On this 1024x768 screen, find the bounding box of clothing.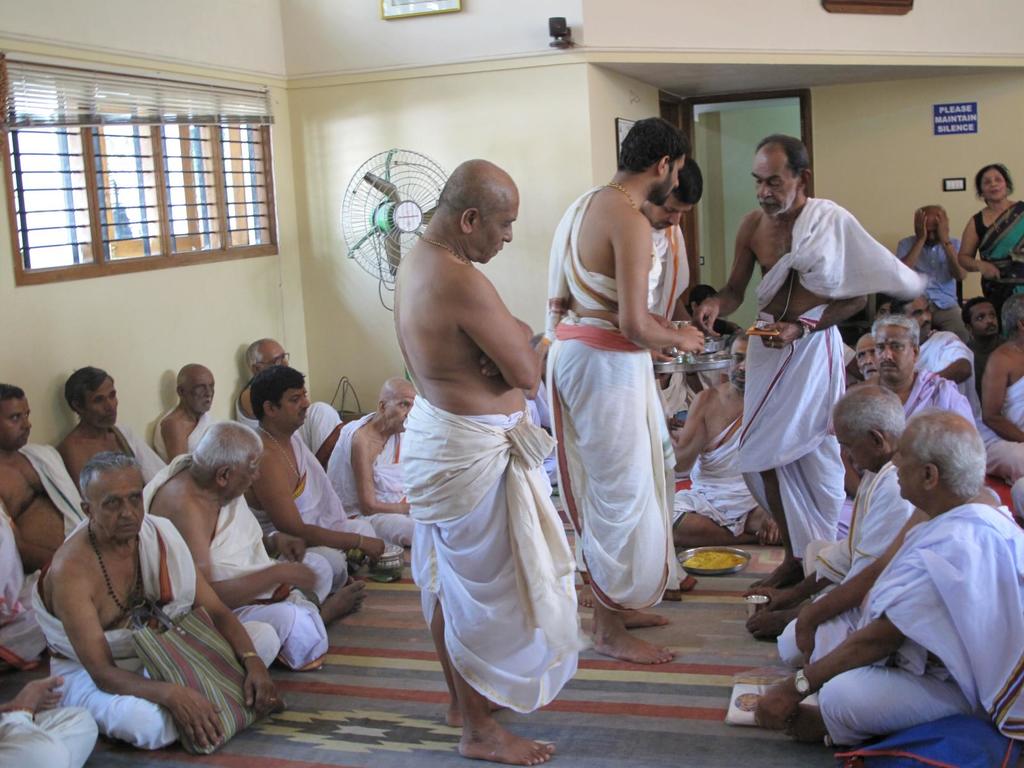
Bounding box: crop(891, 233, 970, 344).
